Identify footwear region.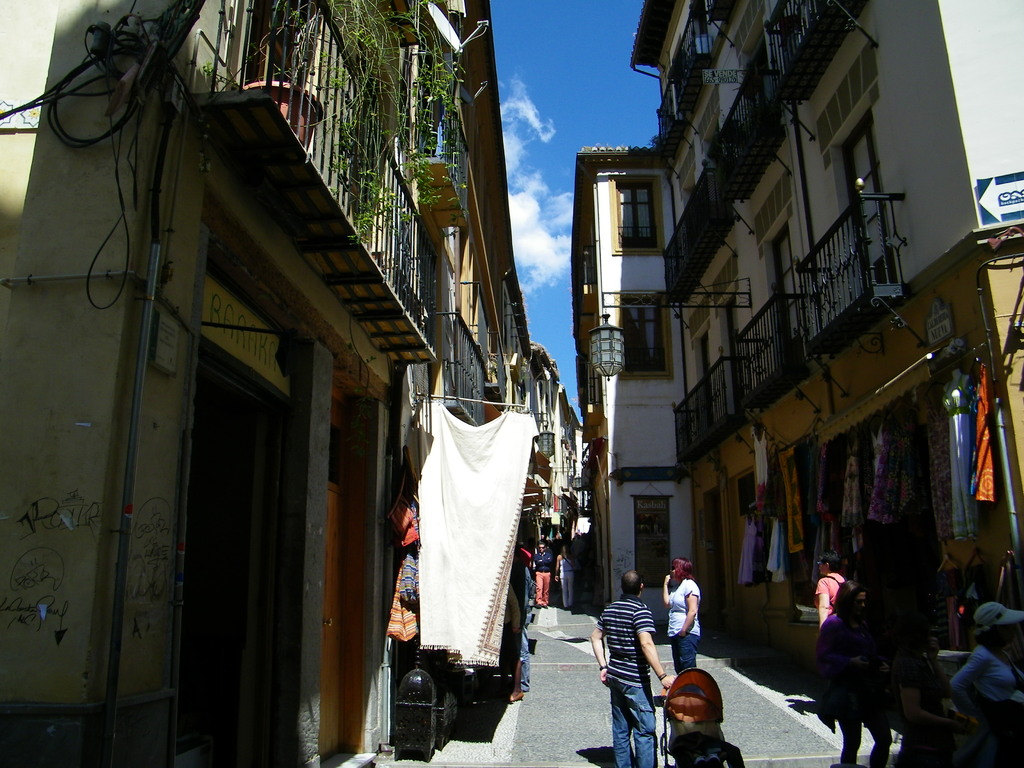
Region: detection(544, 603, 548, 608).
